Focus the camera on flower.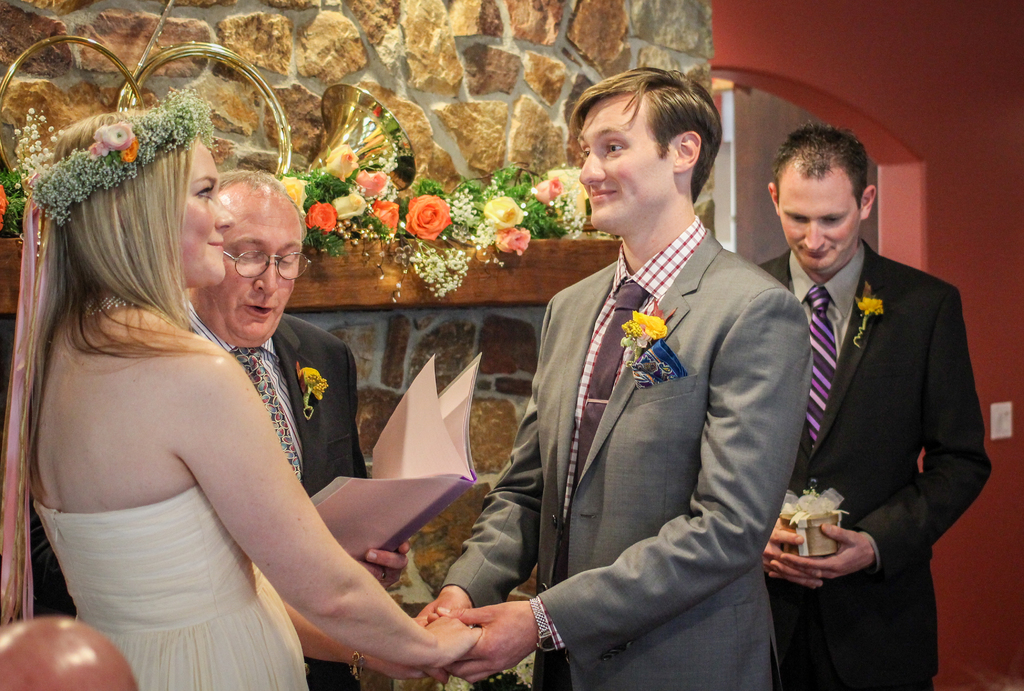
Focus region: locate(303, 198, 339, 235).
